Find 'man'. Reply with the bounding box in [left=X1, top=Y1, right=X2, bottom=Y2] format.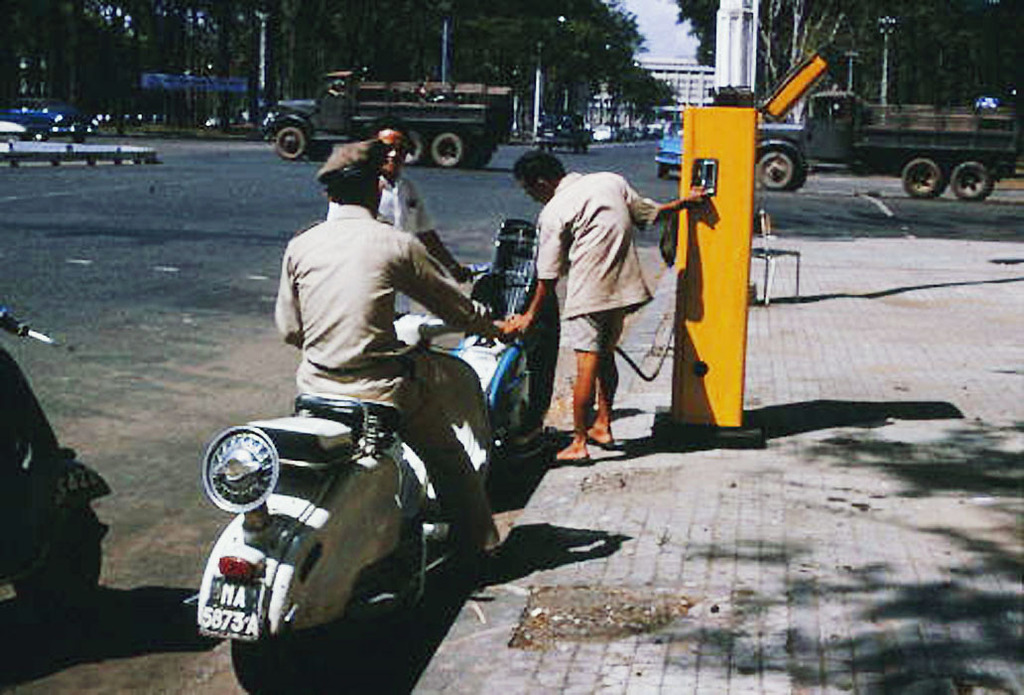
[left=527, top=148, right=674, bottom=475].
